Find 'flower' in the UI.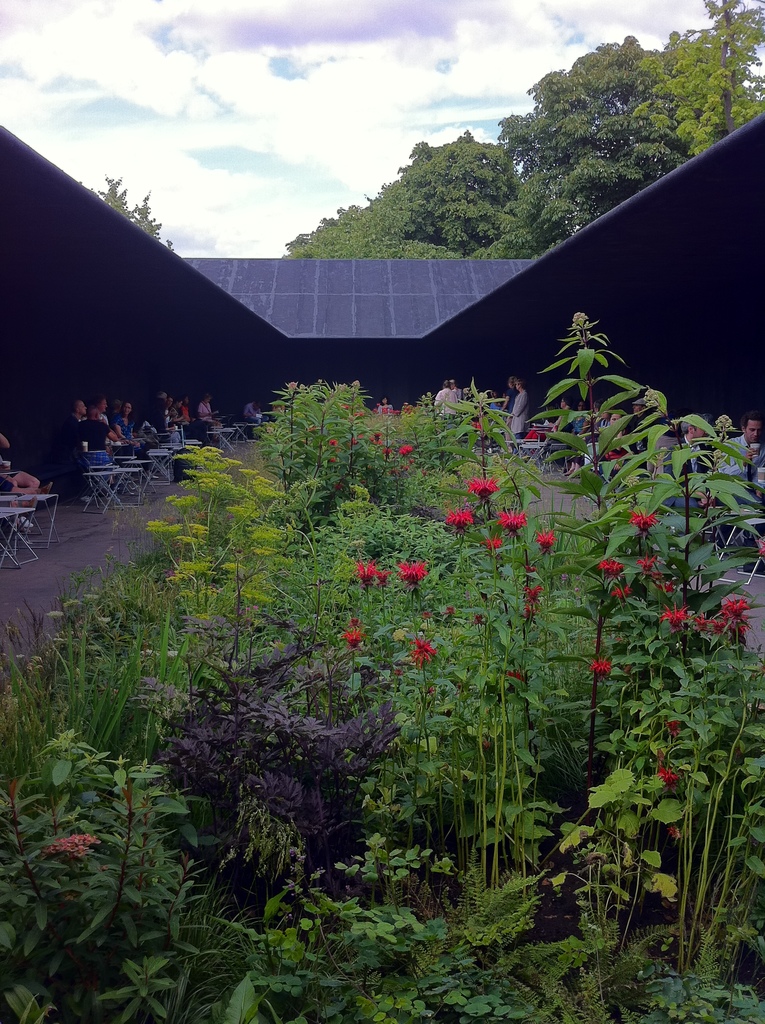
UI element at left=637, top=554, right=651, bottom=571.
